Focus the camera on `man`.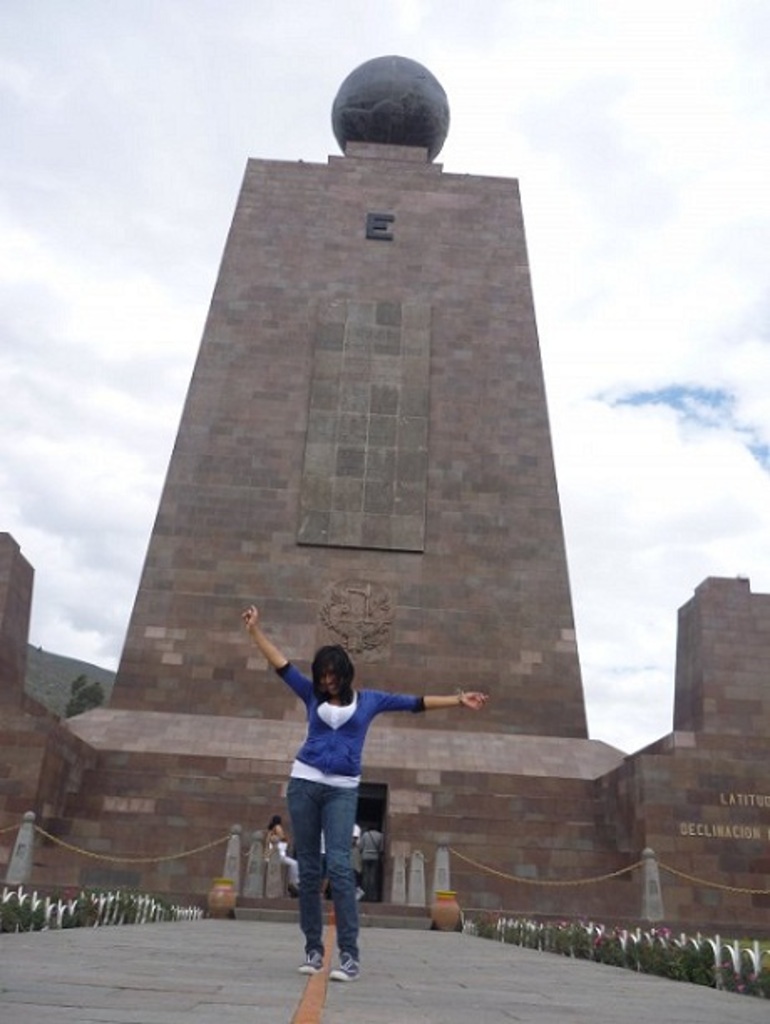
Focus region: 355 823 387 904.
